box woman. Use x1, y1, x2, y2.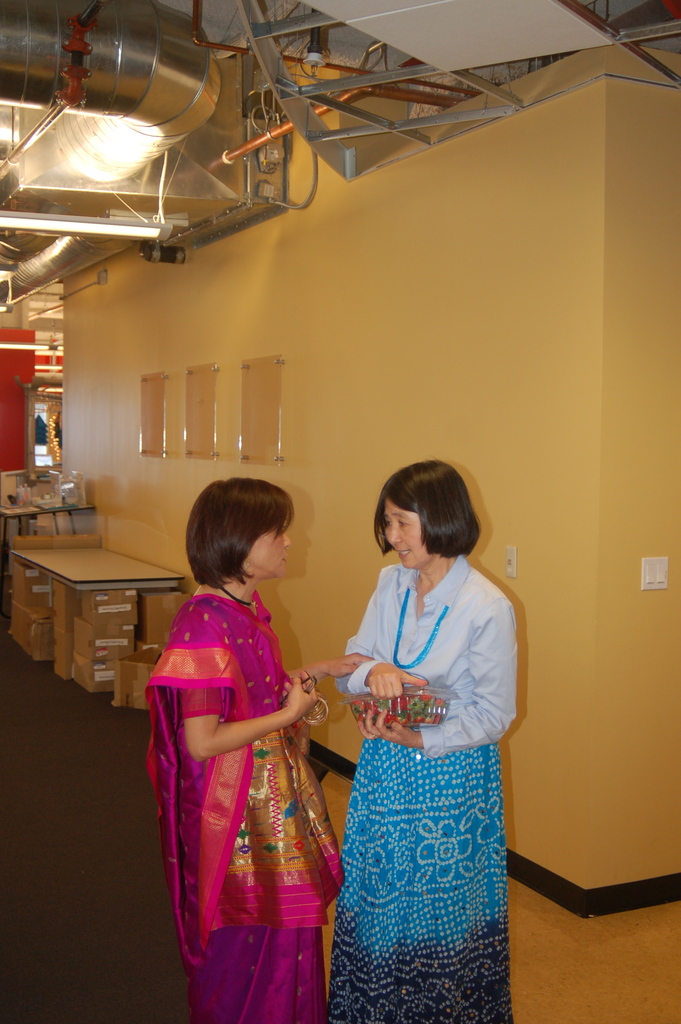
144, 507, 350, 1011.
